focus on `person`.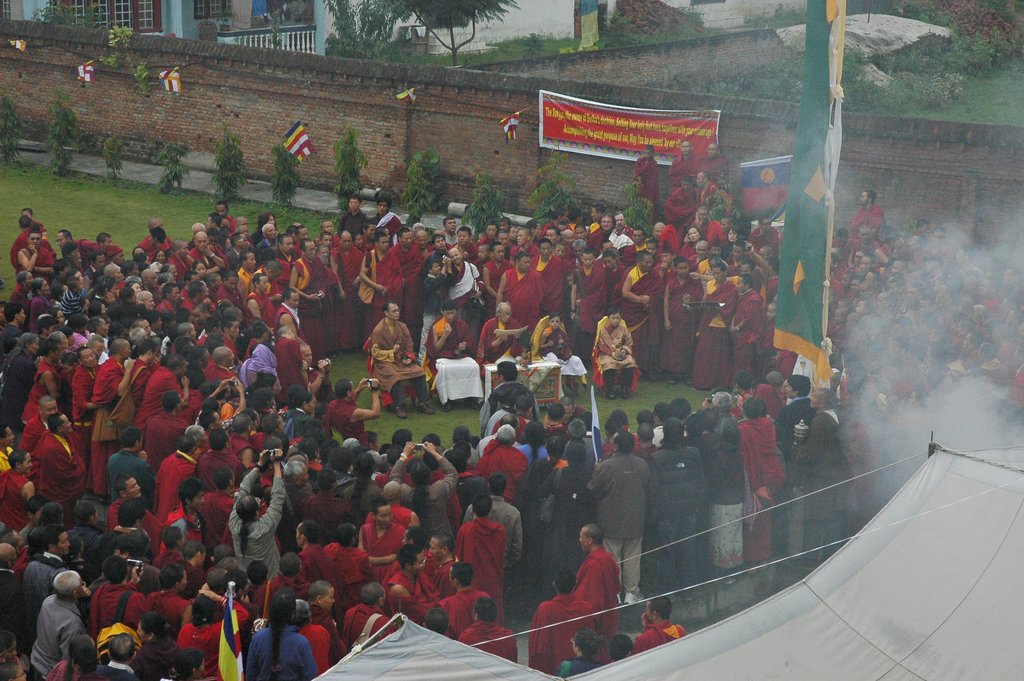
Focused at {"left": 259, "top": 416, "right": 286, "bottom": 436}.
